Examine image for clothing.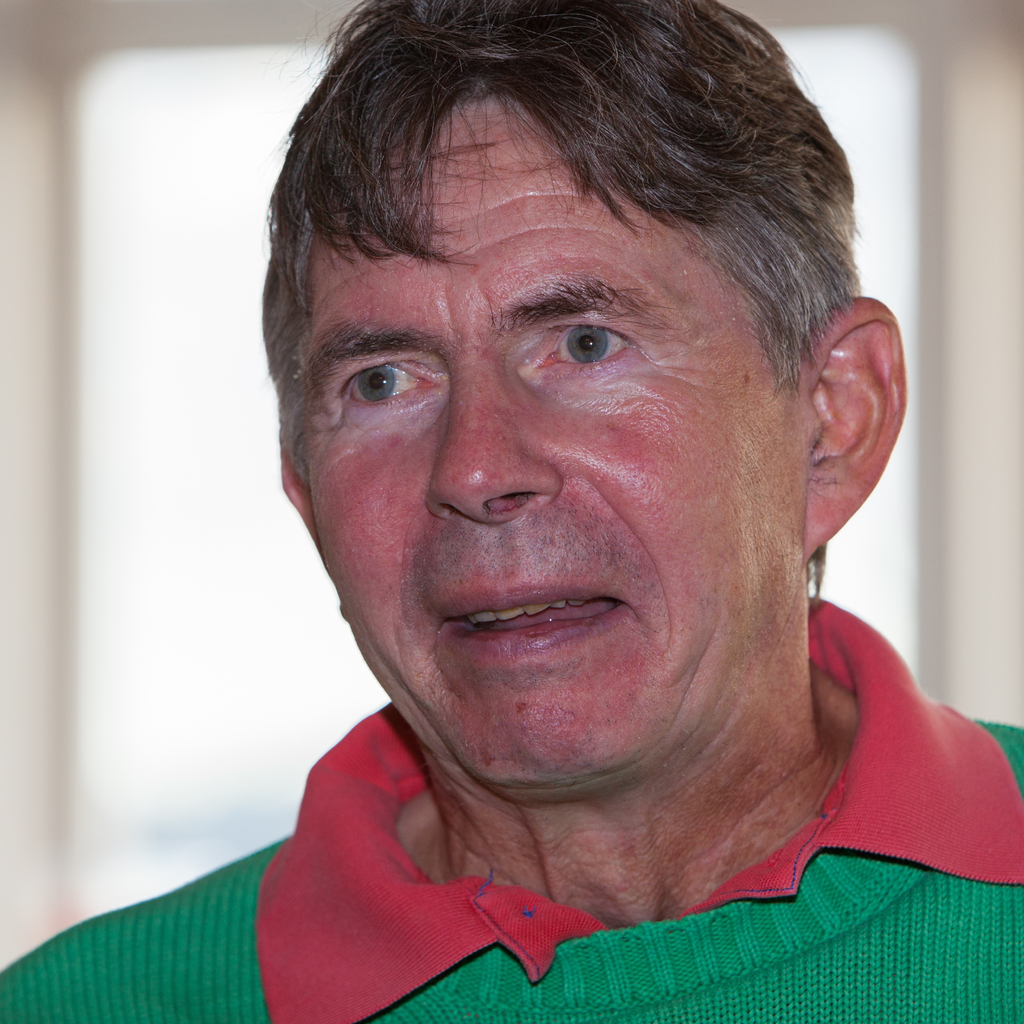
Examination result: pyautogui.locateOnScreen(32, 668, 1023, 1007).
